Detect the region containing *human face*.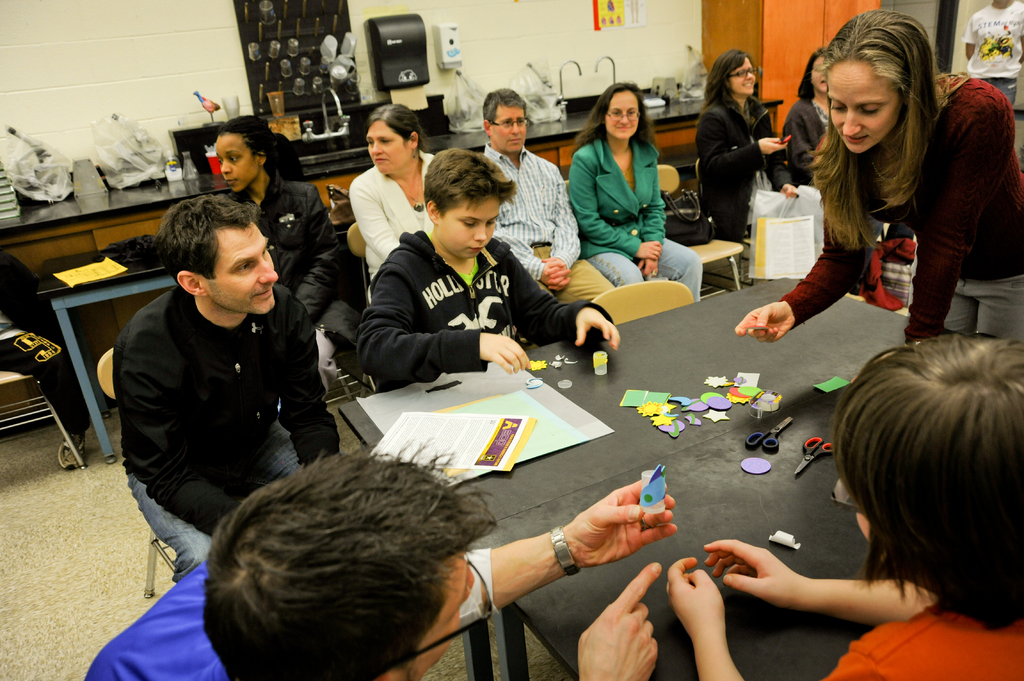
723:60:753:97.
